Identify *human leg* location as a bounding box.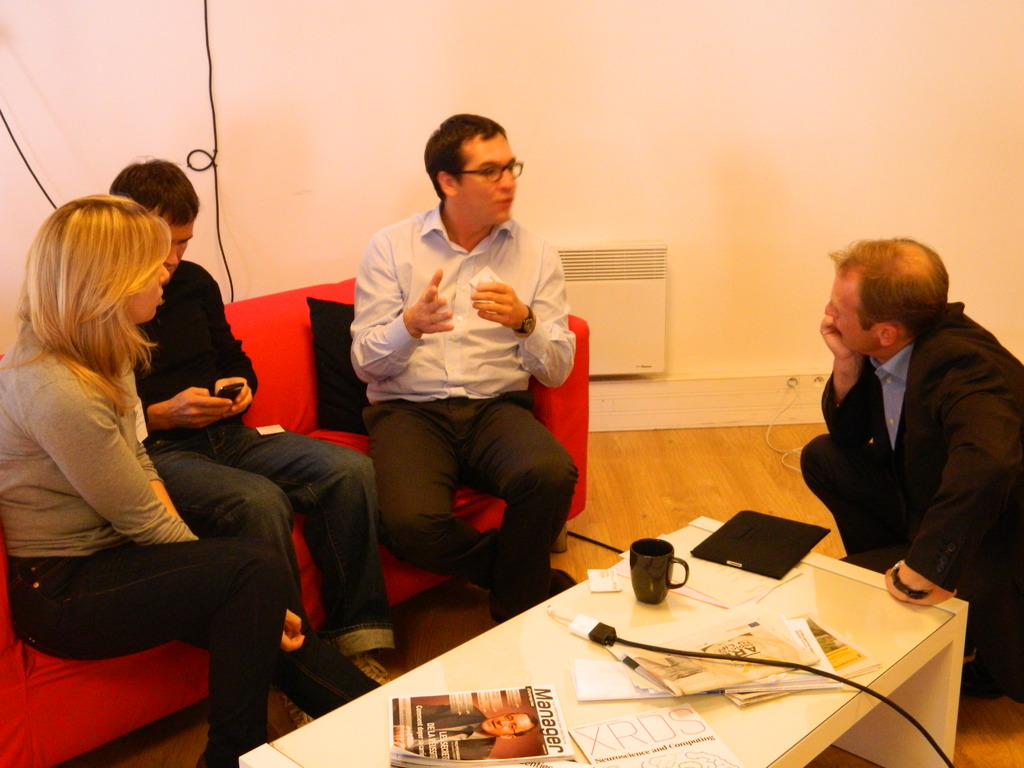
(x1=460, y1=383, x2=571, y2=621).
